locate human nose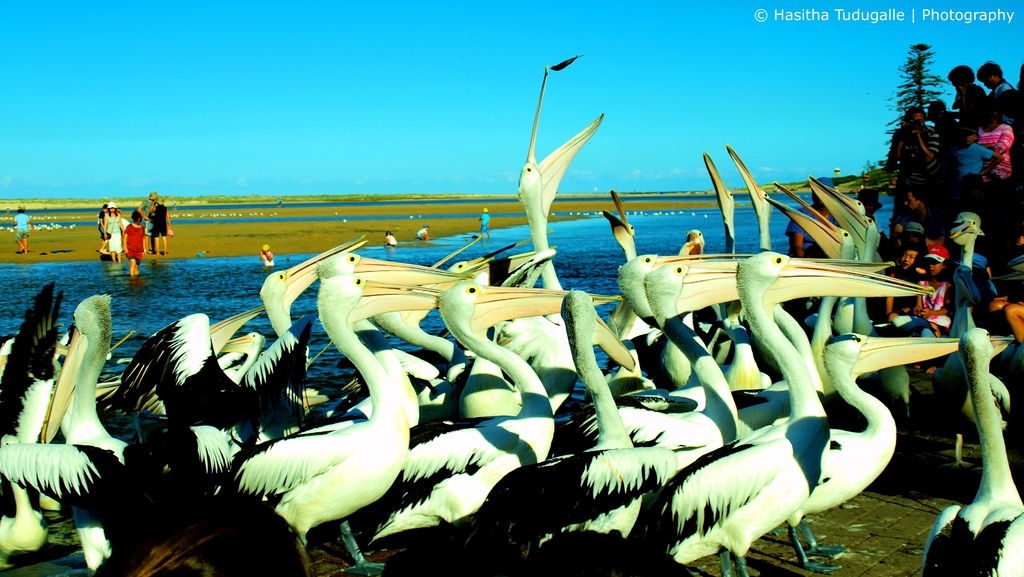
902:201:909:207
